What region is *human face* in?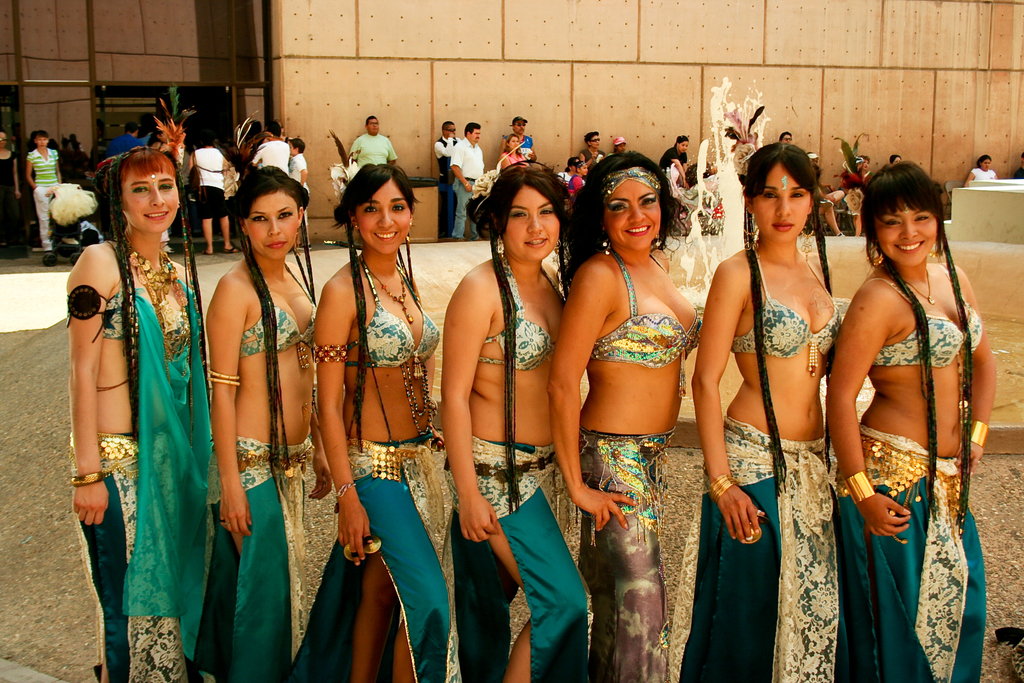
[left=877, top=205, right=938, bottom=268].
